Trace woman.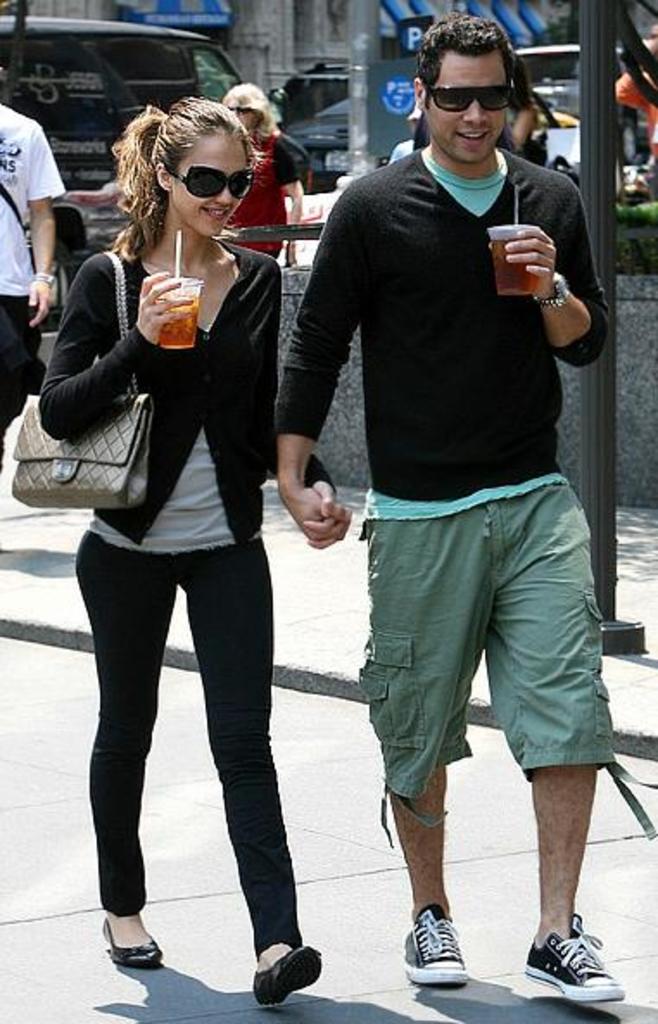
Traced to l=40, t=69, r=318, b=993.
